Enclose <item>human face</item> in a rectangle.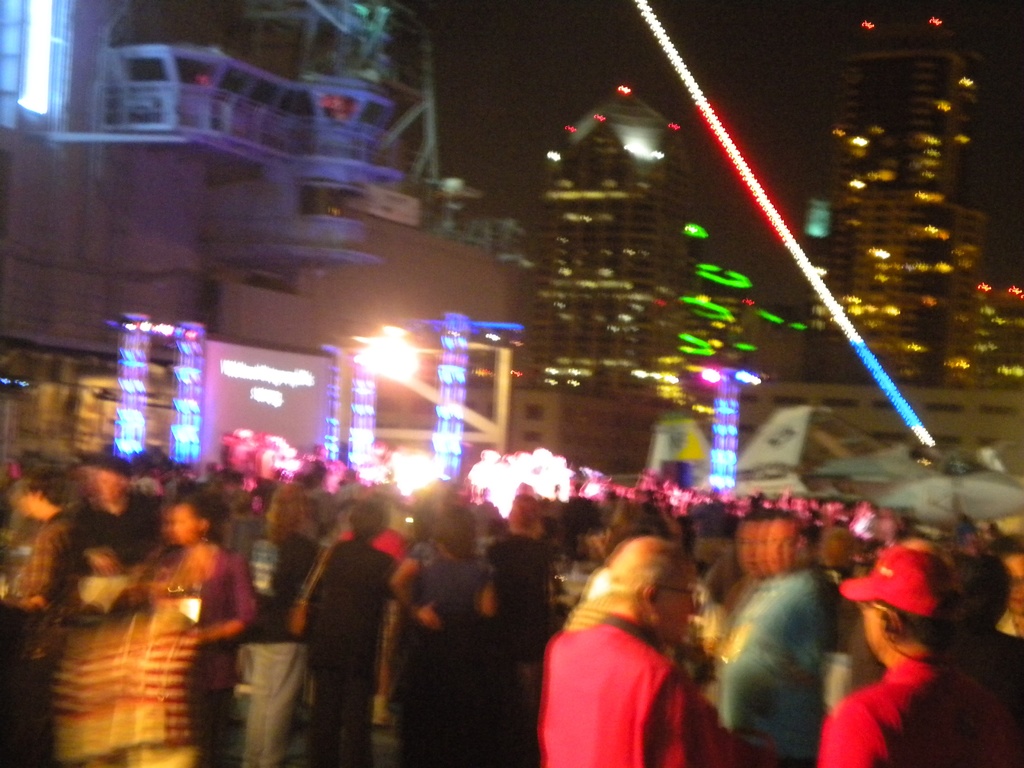
660 564 704 644.
